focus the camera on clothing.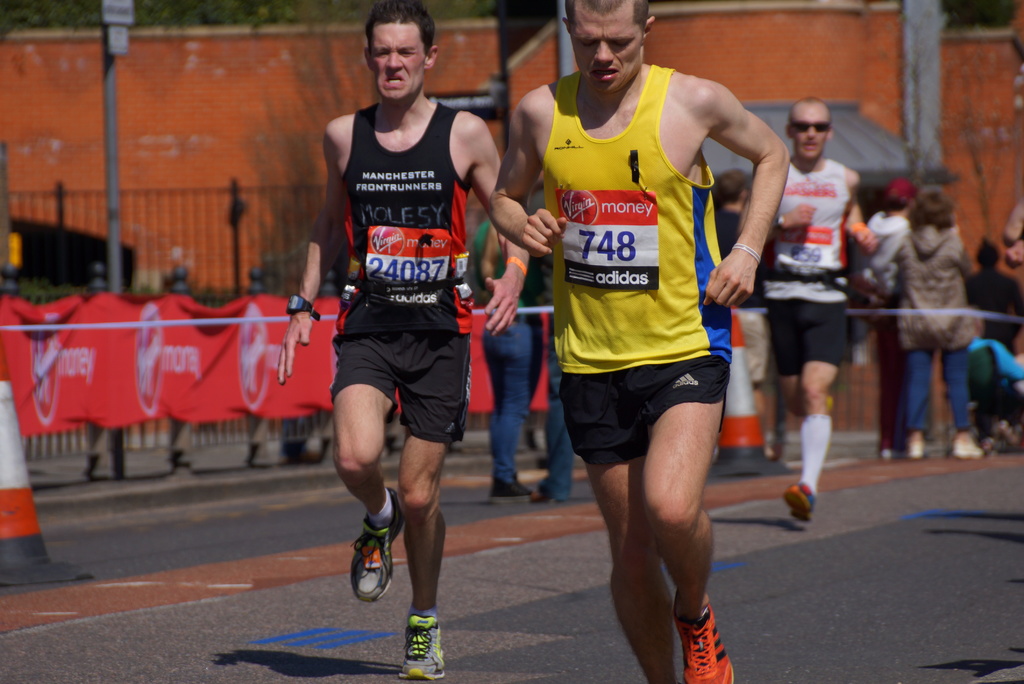
Focus region: l=753, t=151, r=855, b=375.
